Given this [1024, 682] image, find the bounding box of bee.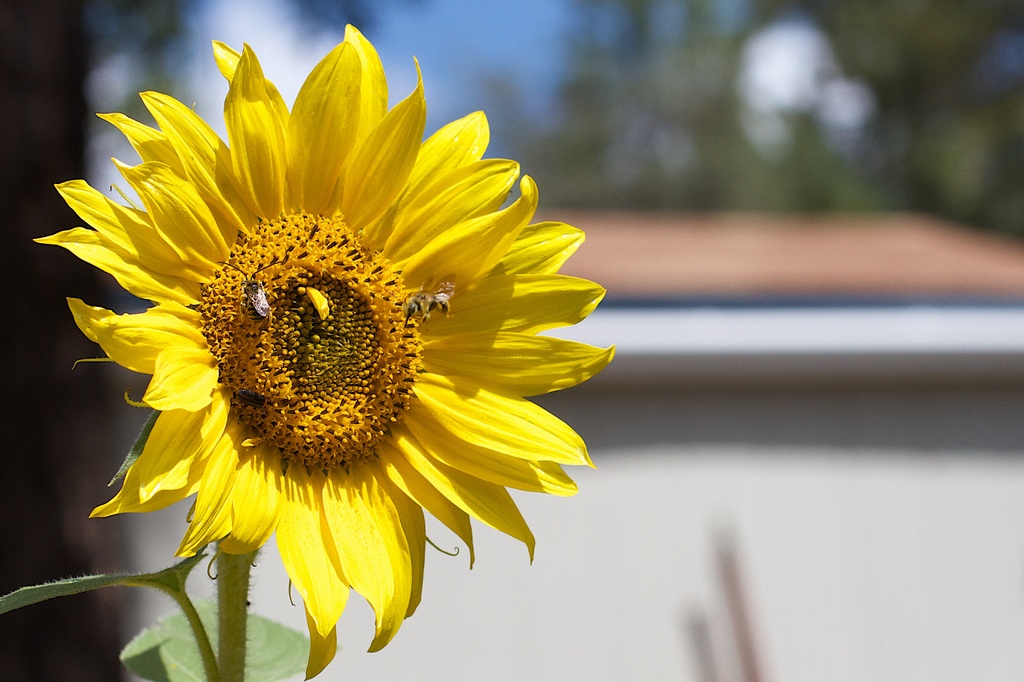
x1=396, y1=286, x2=444, y2=324.
